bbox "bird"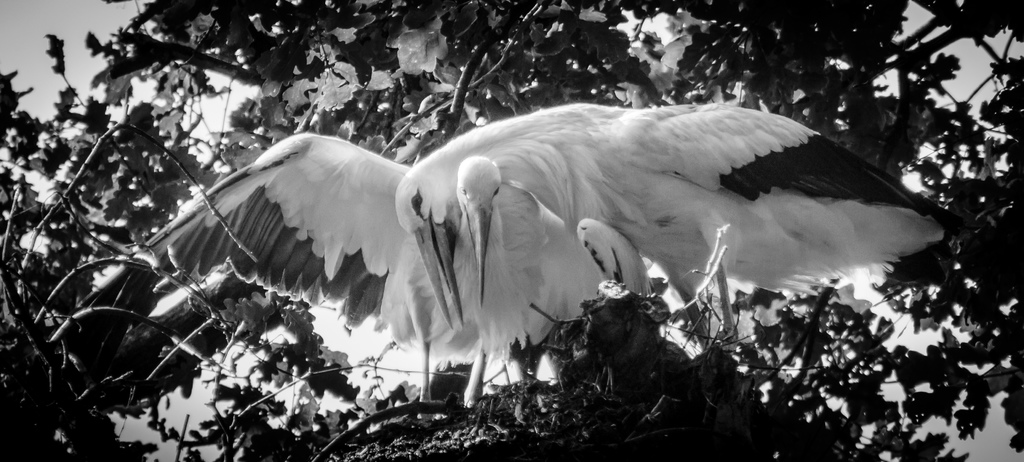
BBox(400, 109, 952, 363)
